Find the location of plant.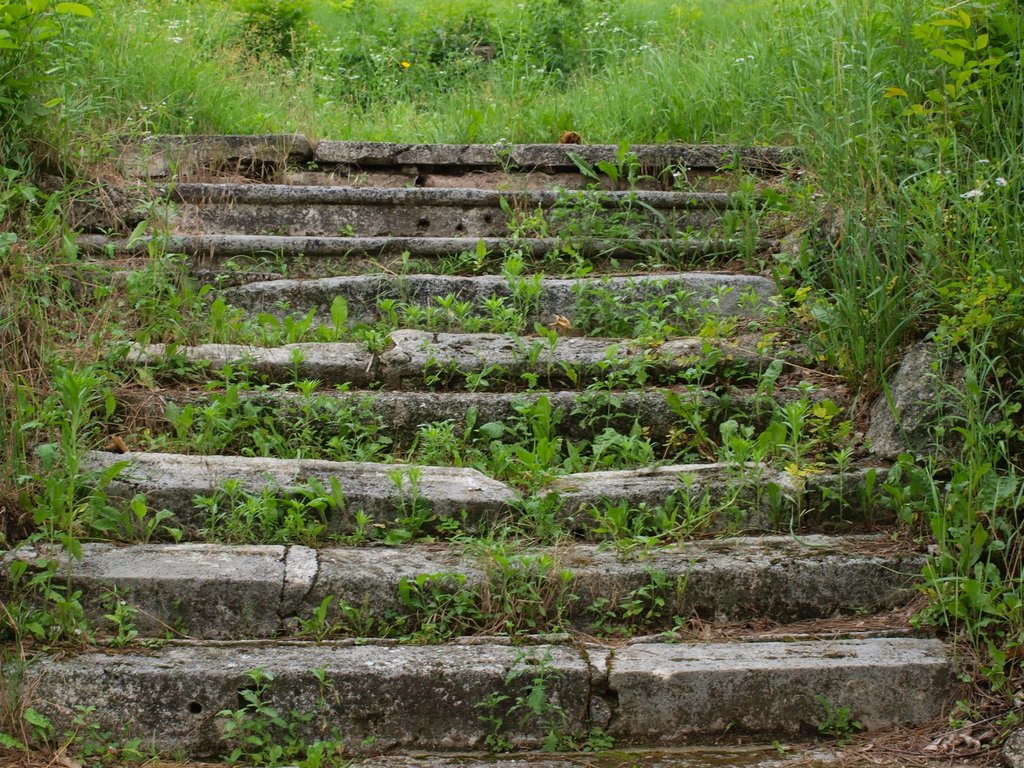
Location: {"x1": 457, "y1": 400, "x2": 474, "y2": 444}.
